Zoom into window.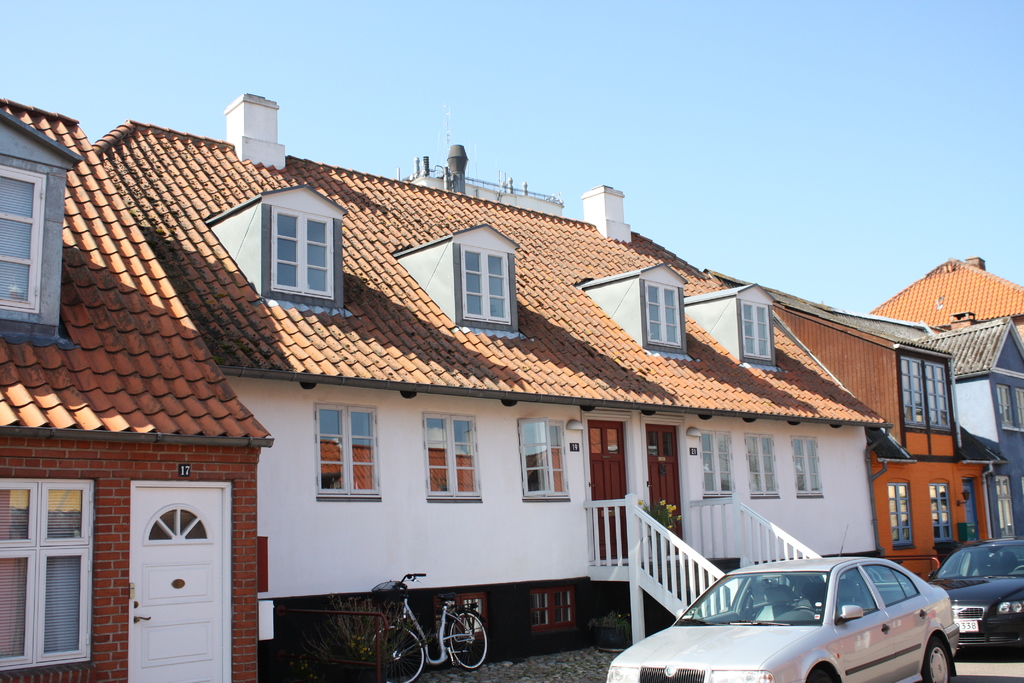
Zoom target: (left=268, top=203, right=333, bottom=293).
